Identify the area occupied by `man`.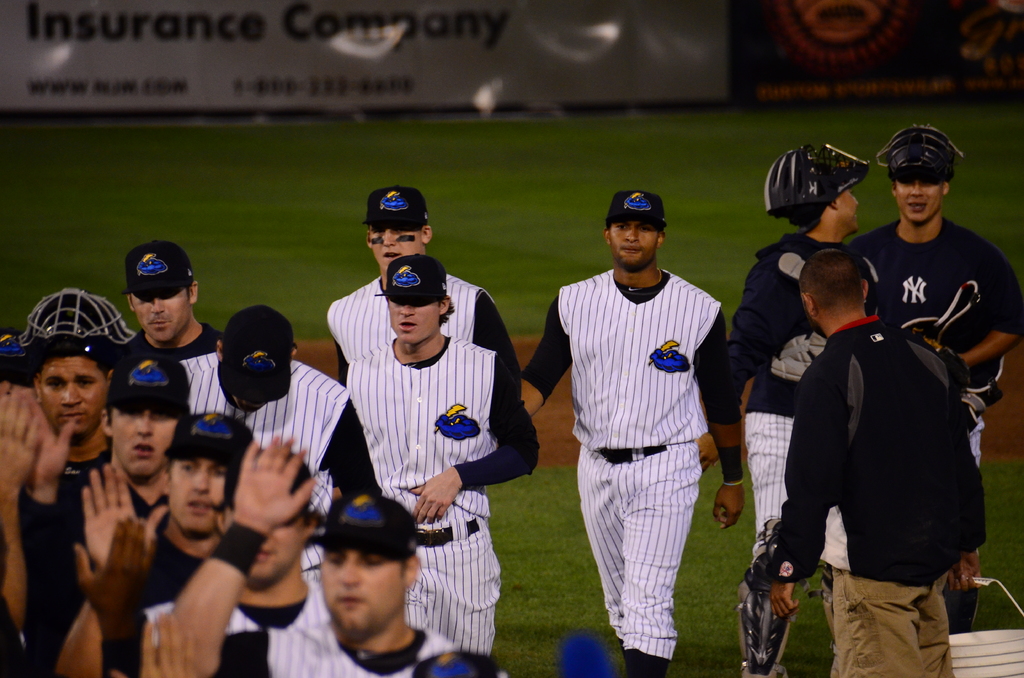
Area: <bbox>90, 346, 202, 515</bbox>.
